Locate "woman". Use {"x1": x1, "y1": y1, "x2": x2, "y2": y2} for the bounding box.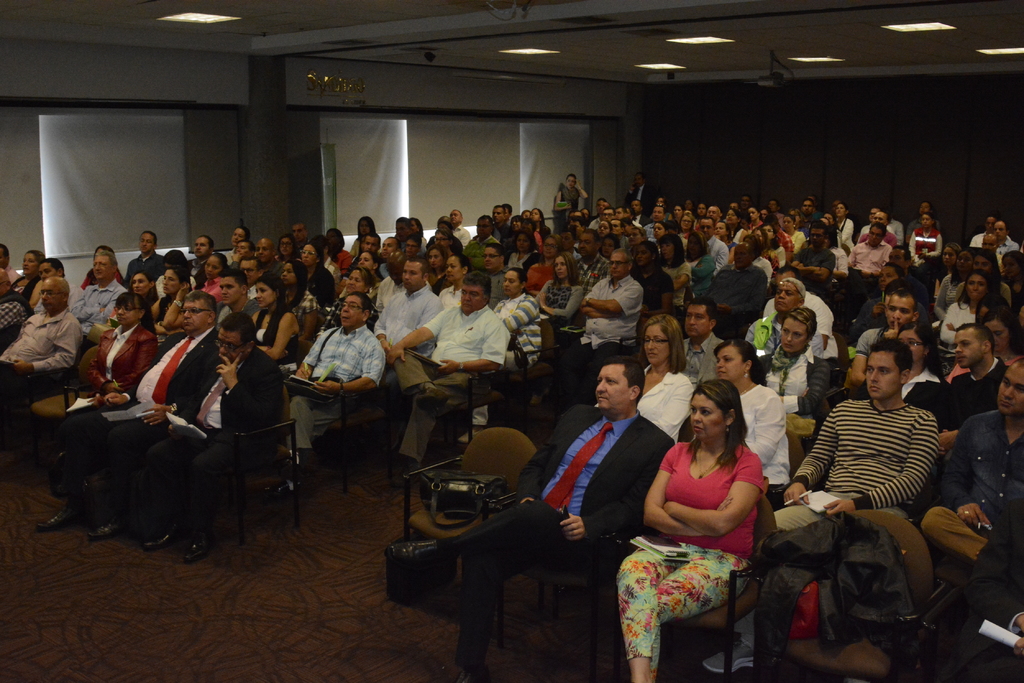
{"x1": 316, "y1": 268, "x2": 376, "y2": 342}.
